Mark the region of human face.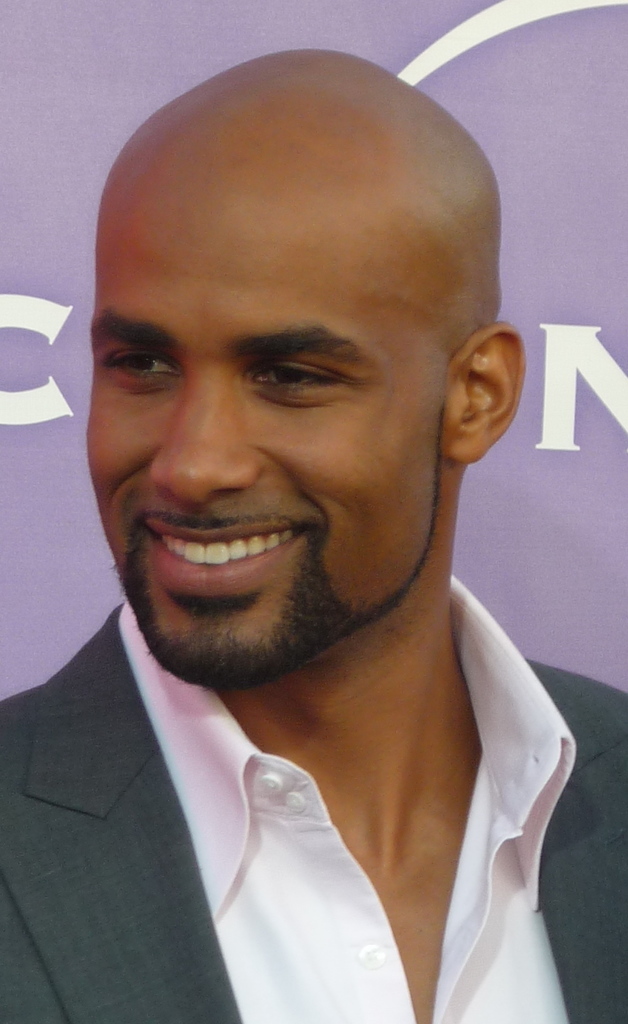
Region: l=84, t=165, r=440, b=694.
